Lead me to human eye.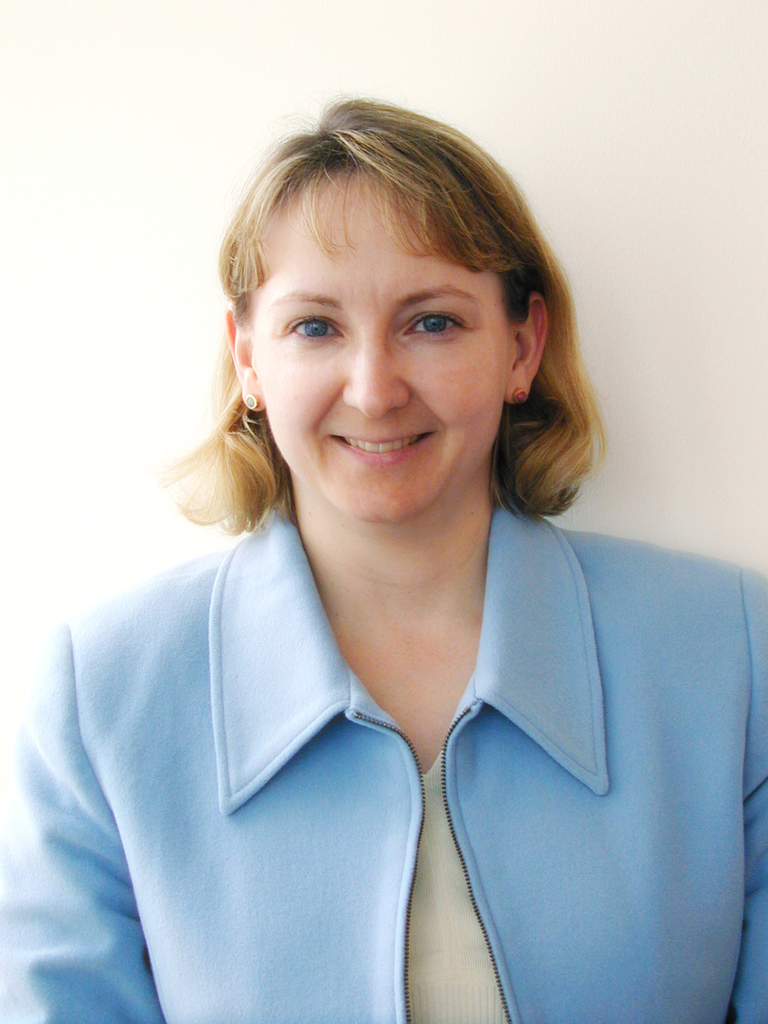
Lead to pyautogui.locateOnScreen(268, 308, 352, 354).
